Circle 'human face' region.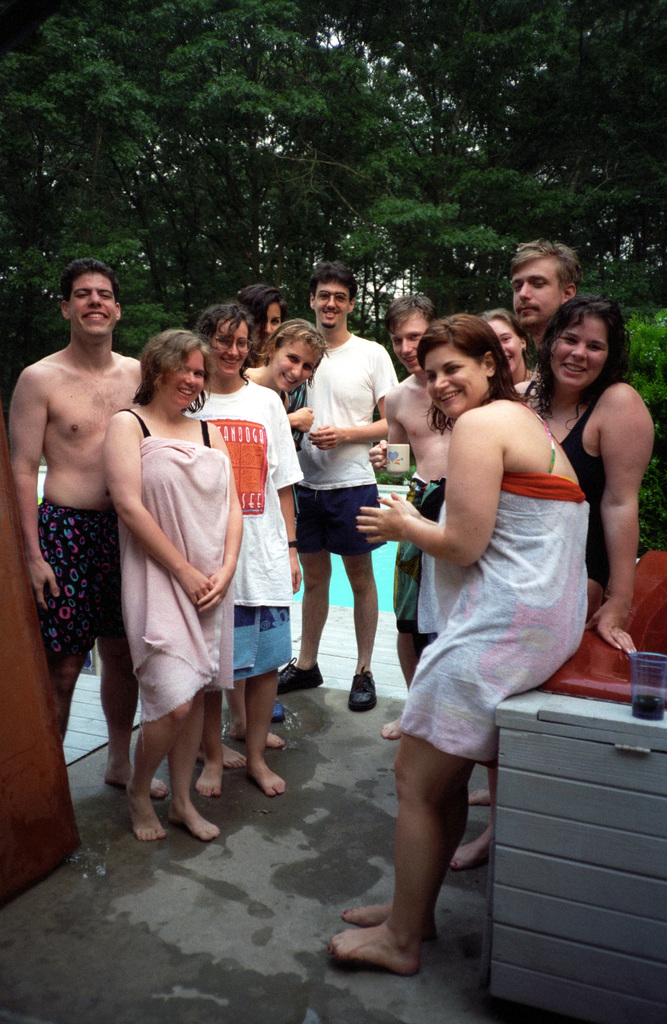
Region: {"left": 311, "top": 283, "right": 349, "bottom": 332}.
